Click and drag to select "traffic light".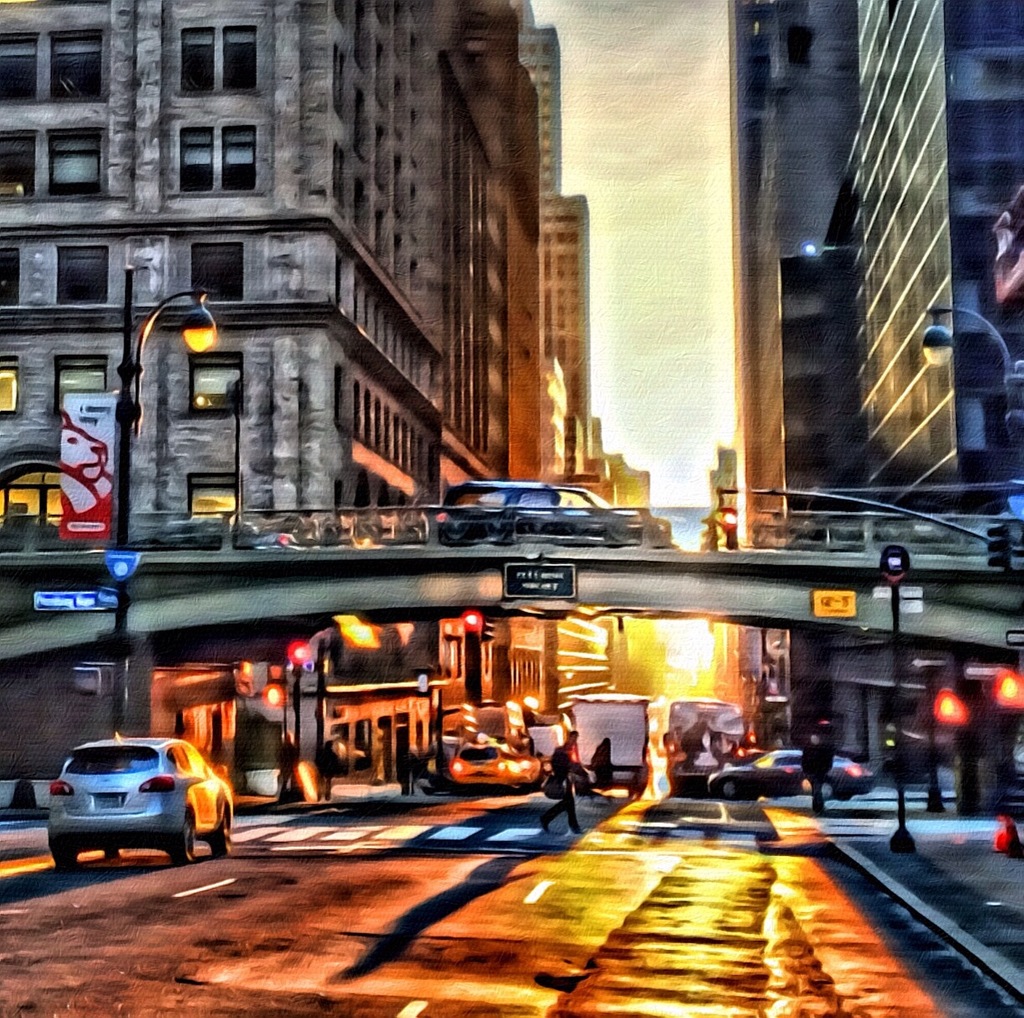
Selection: bbox=(290, 646, 304, 663).
